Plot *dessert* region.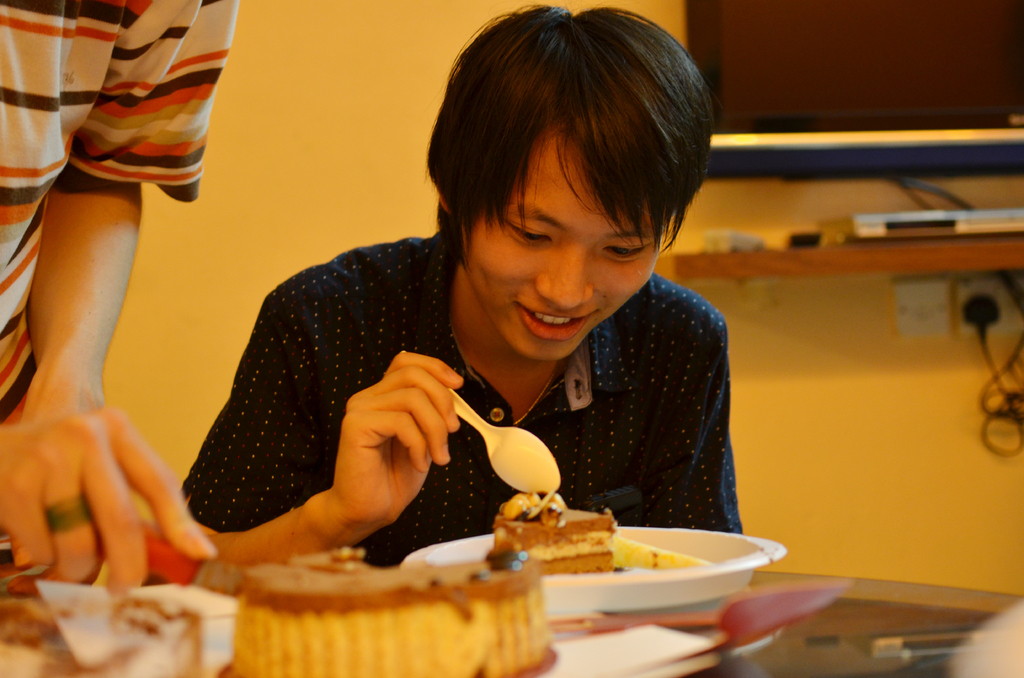
Plotted at <box>495,491,616,577</box>.
